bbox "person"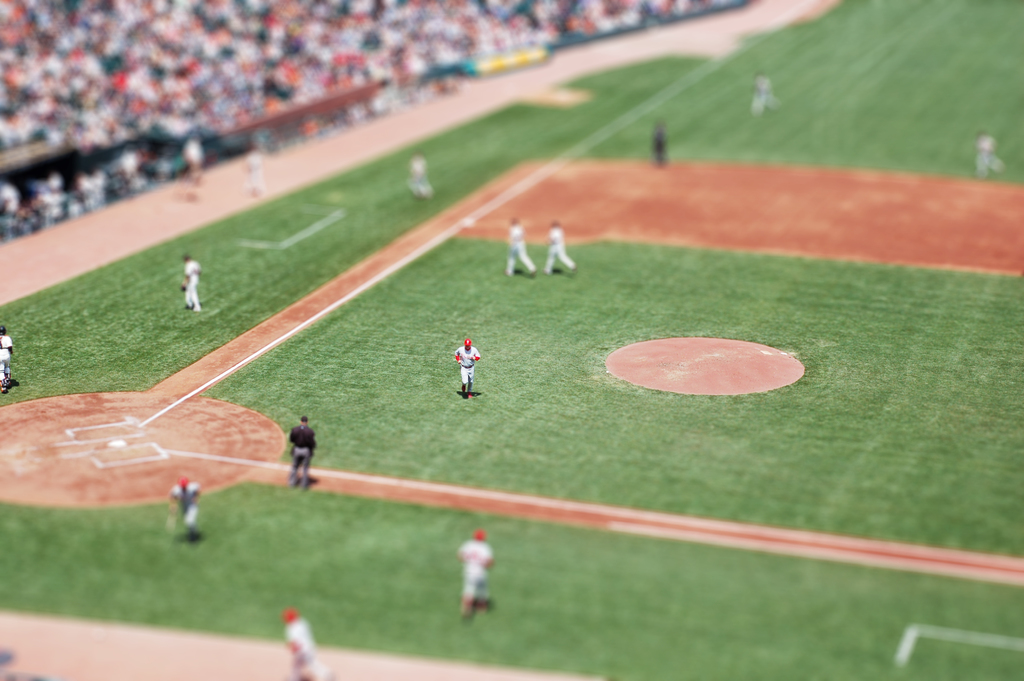
select_region(4, 324, 13, 388)
